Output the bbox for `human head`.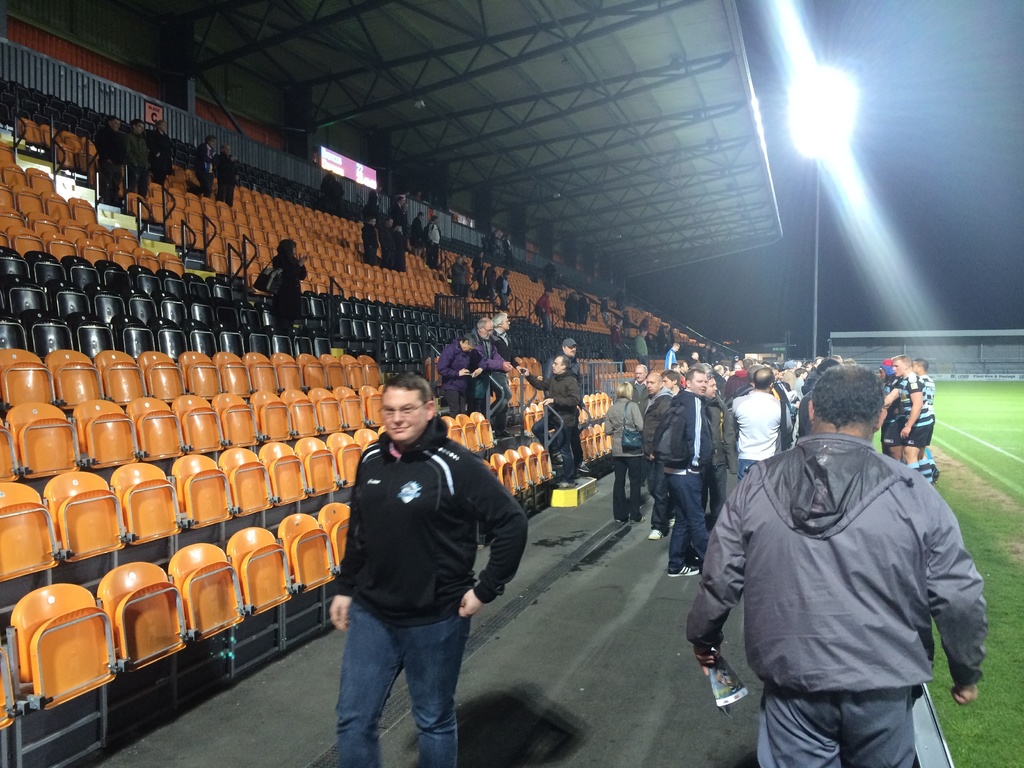
668/339/685/351.
